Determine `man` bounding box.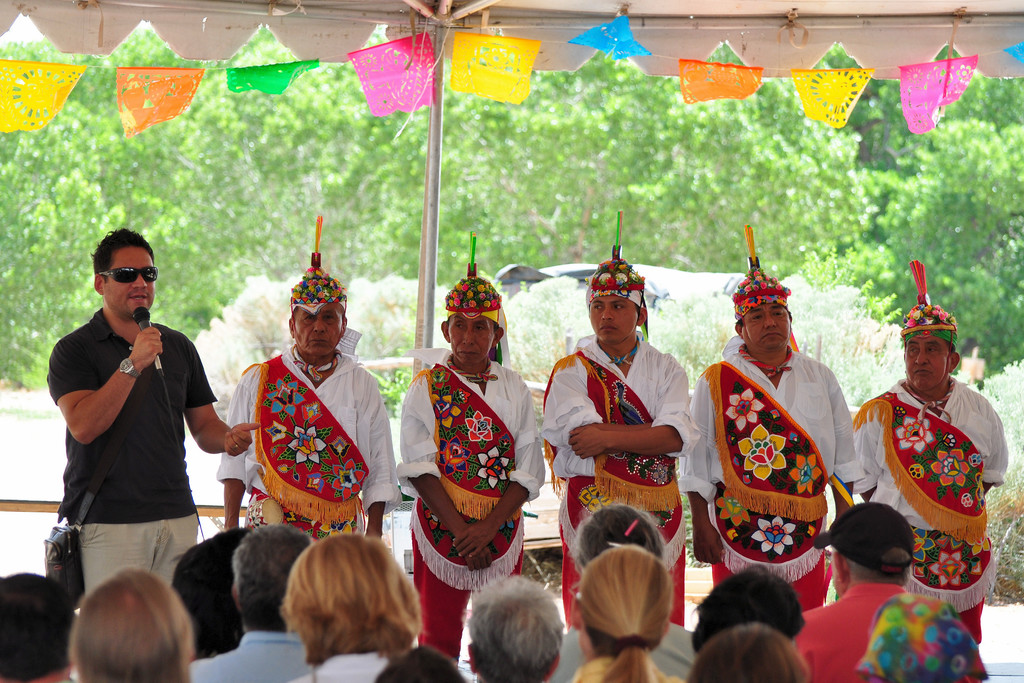
Determined: BBox(188, 524, 319, 682).
